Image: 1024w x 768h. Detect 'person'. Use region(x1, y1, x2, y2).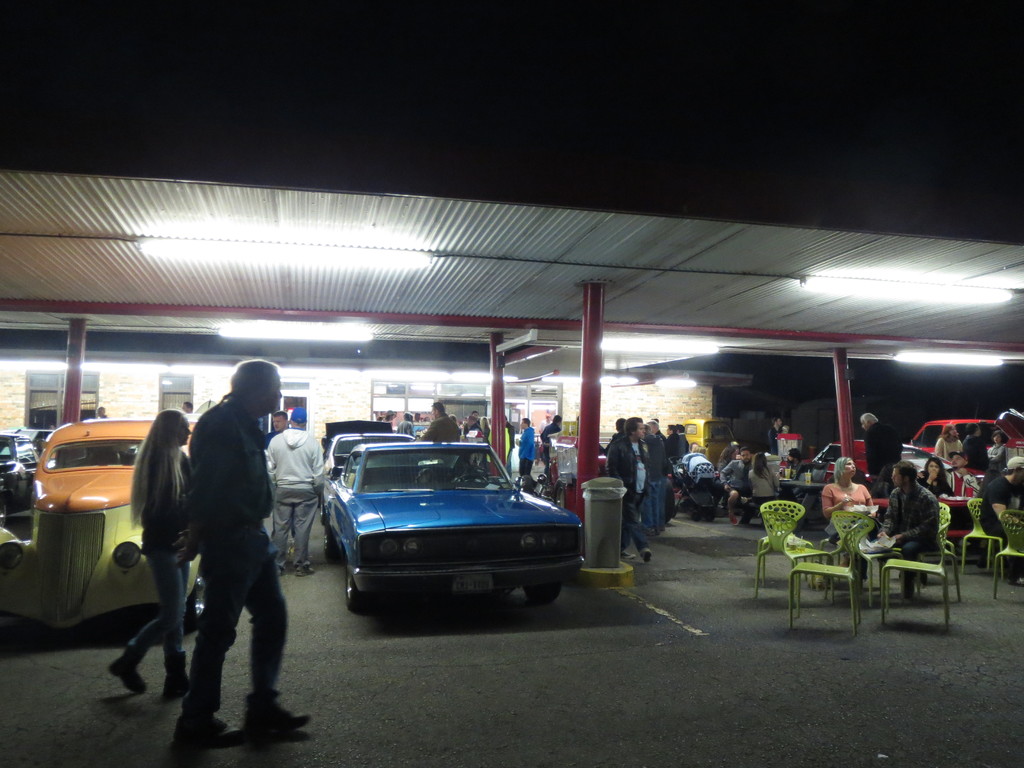
region(919, 450, 956, 494).
